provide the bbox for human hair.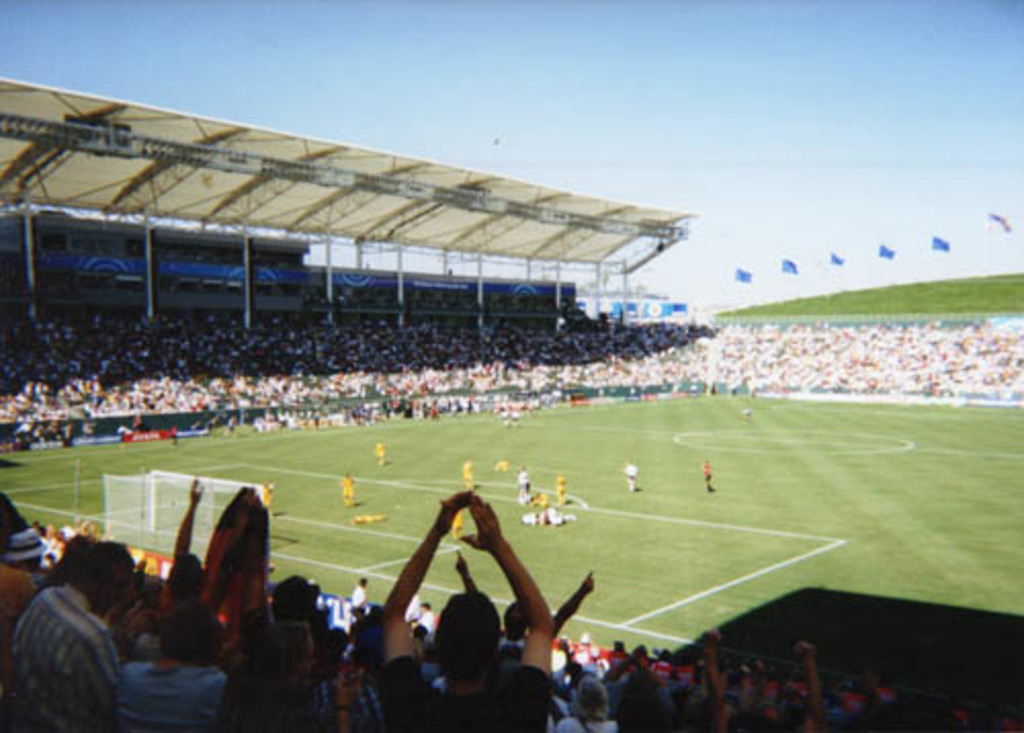
bbox=(43, 534, 96, 588).
